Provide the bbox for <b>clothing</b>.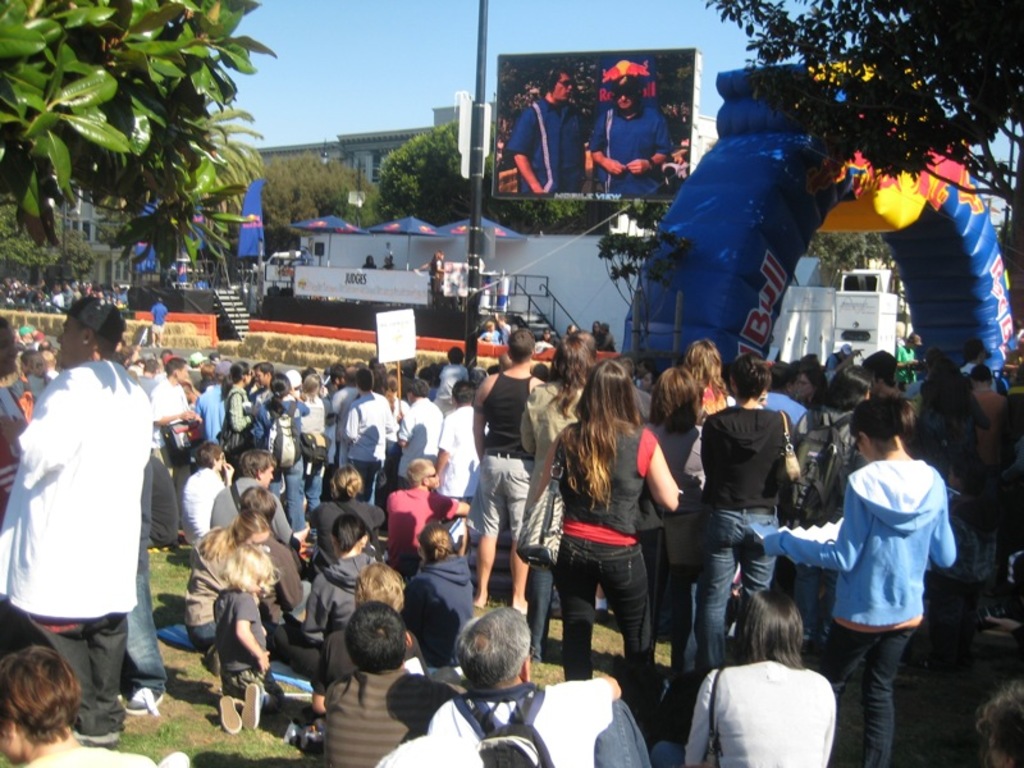
<region>759, 388, 814, 445</region>.
